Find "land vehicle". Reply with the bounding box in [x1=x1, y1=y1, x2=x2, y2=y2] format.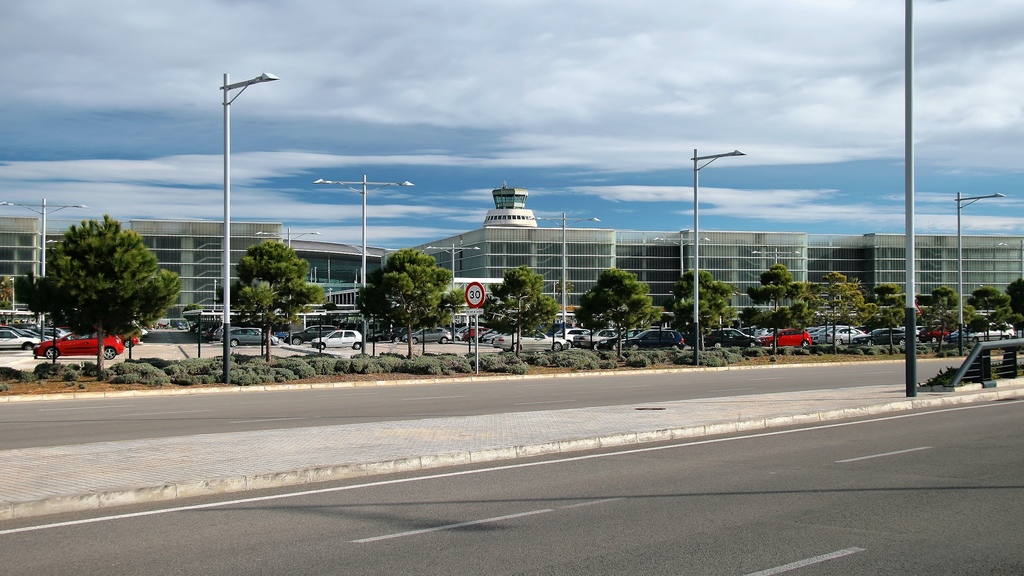
[x1=628, y1=330, x2=682, y2=347].
